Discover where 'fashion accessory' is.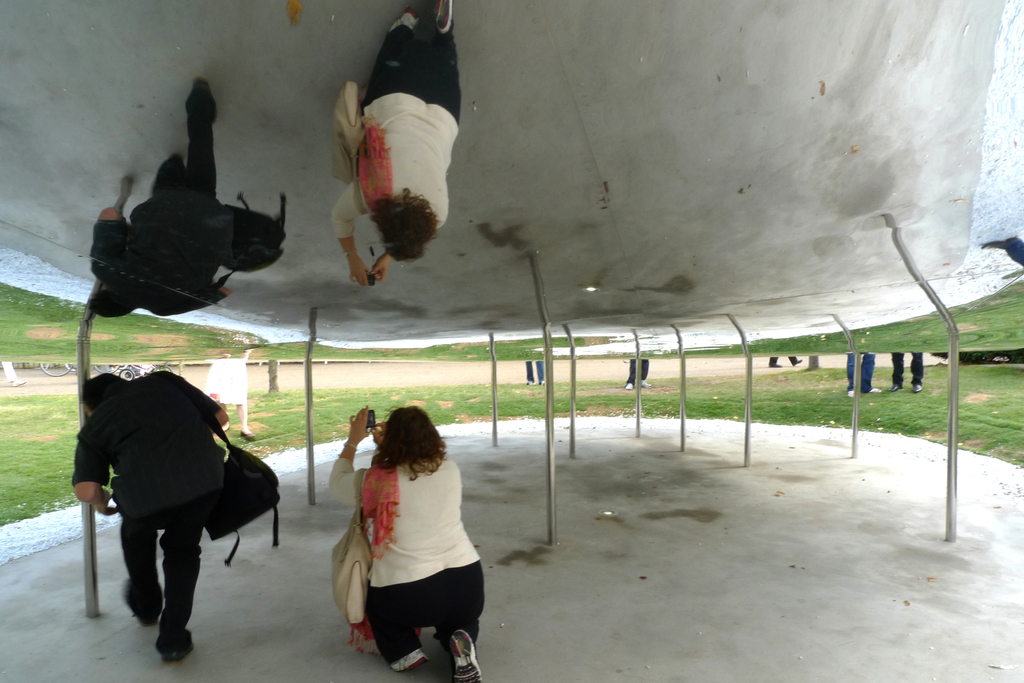
Discovered at left=327, top=465, right=374, bottom=631.
